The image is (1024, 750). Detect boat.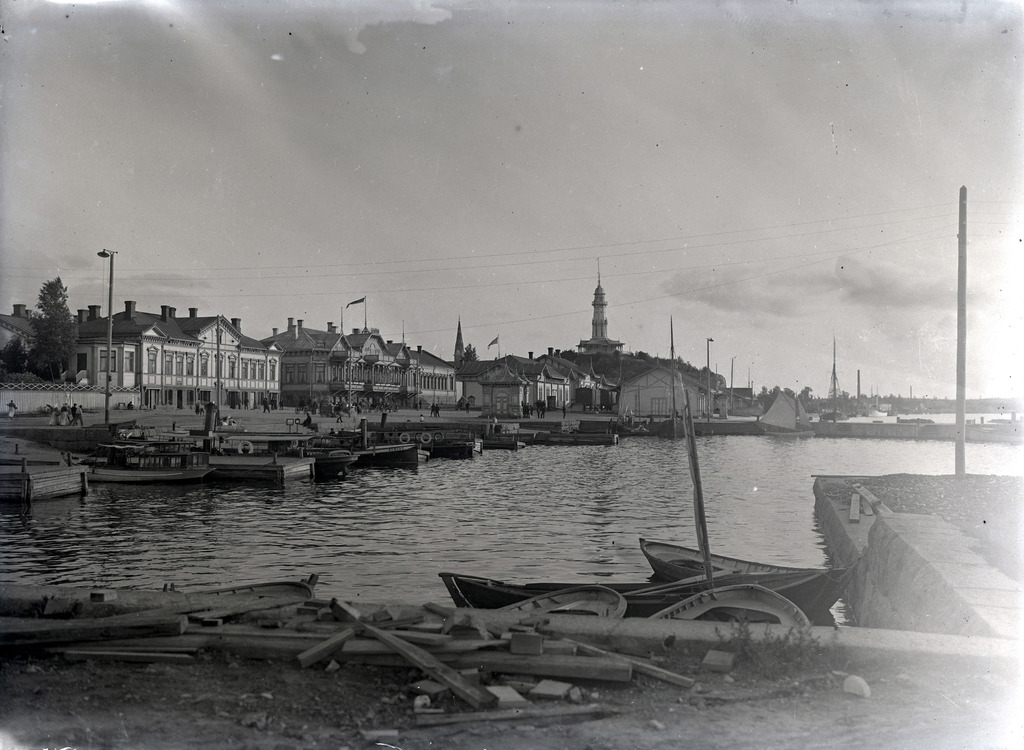
Detection: left=131, top=435, right=360, bottom=478.
